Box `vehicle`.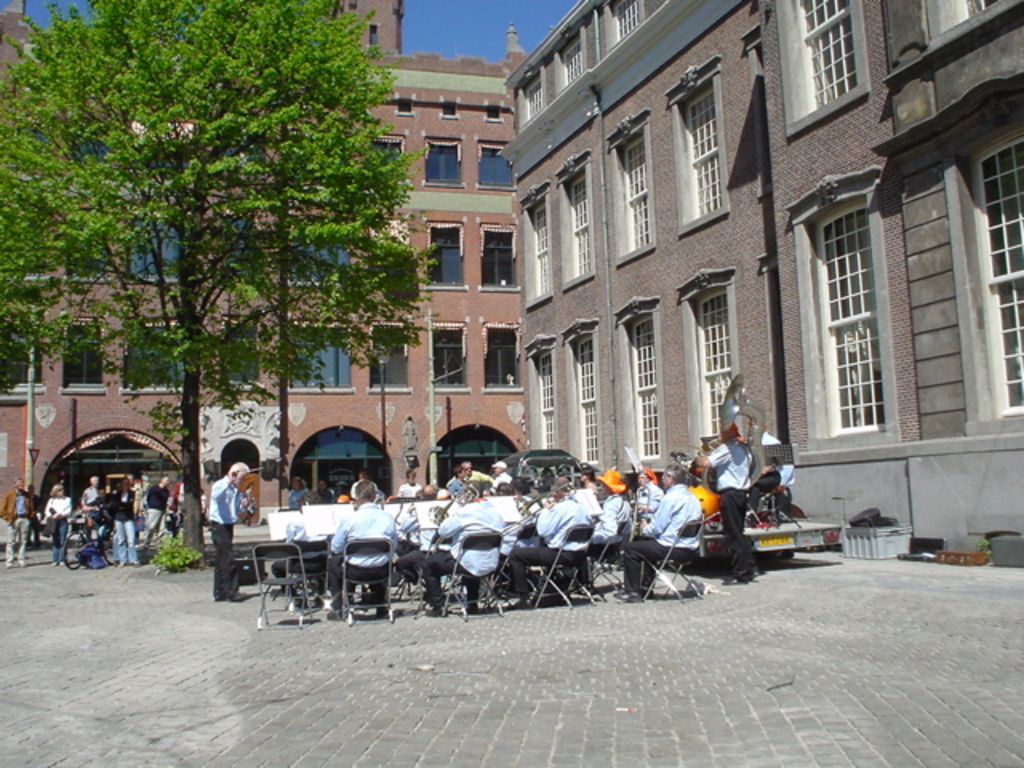
crop(61, 514, 117, 570).
